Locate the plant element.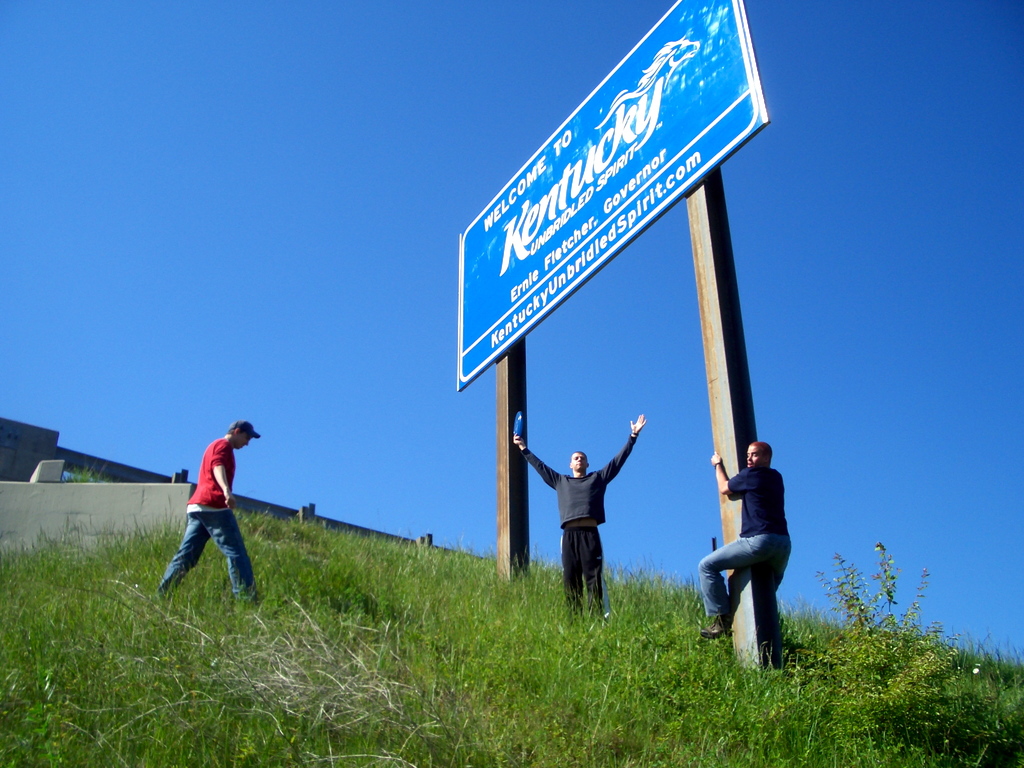
Element bbox: [x1=0, y1=497, x2=1023, y2=767].
